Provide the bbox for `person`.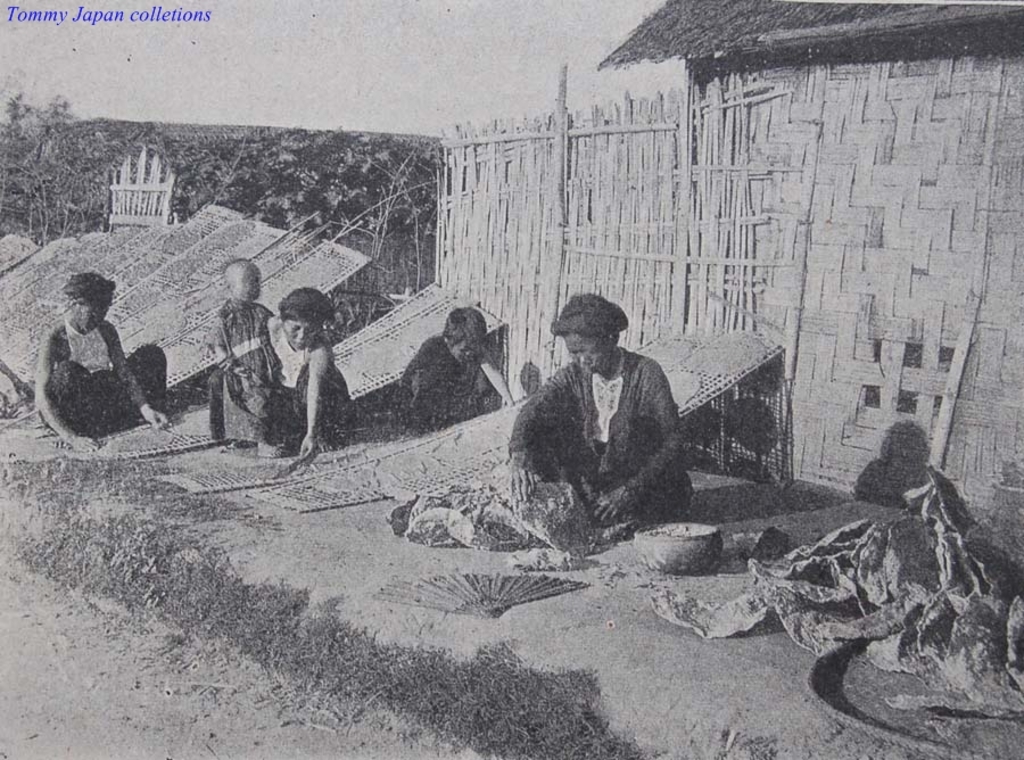
crop(228, 281, 289, 466).
